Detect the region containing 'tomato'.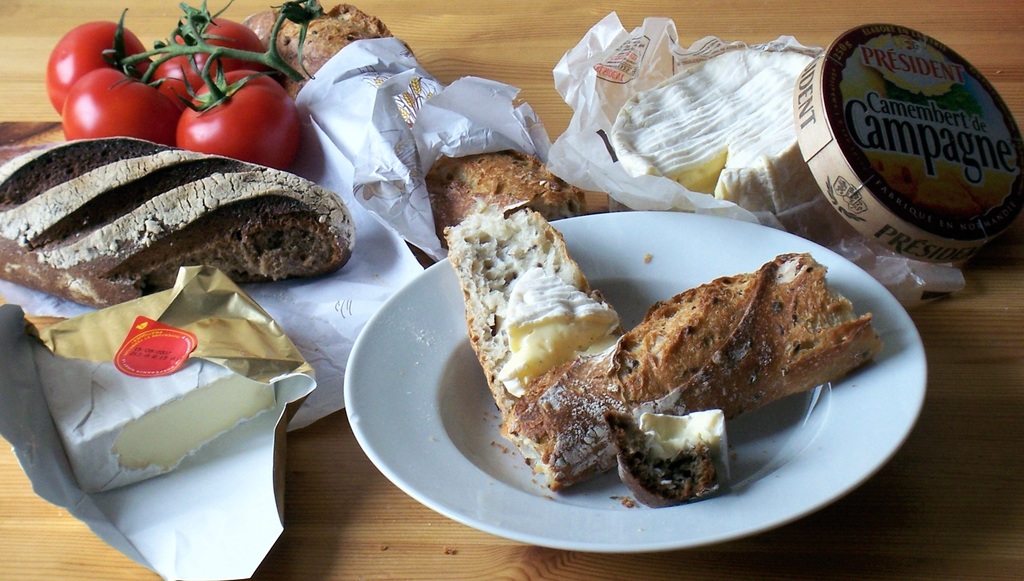
[x1=52, y1=54, x2=181, y2=149].
